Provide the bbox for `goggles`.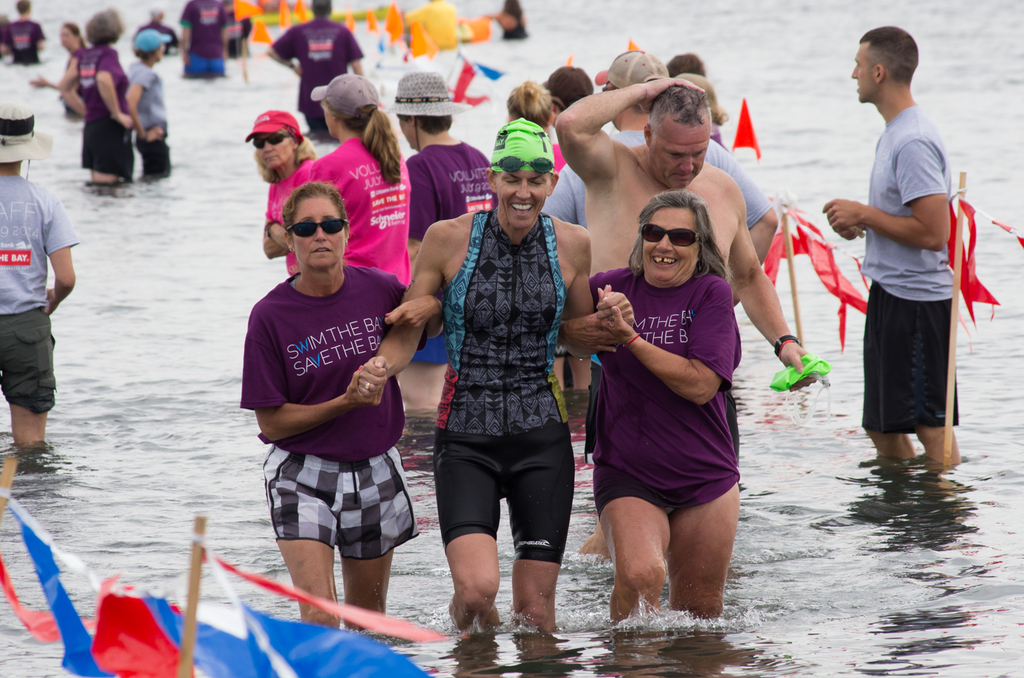
x1=639, y1=221, x2=704, y2=246.
